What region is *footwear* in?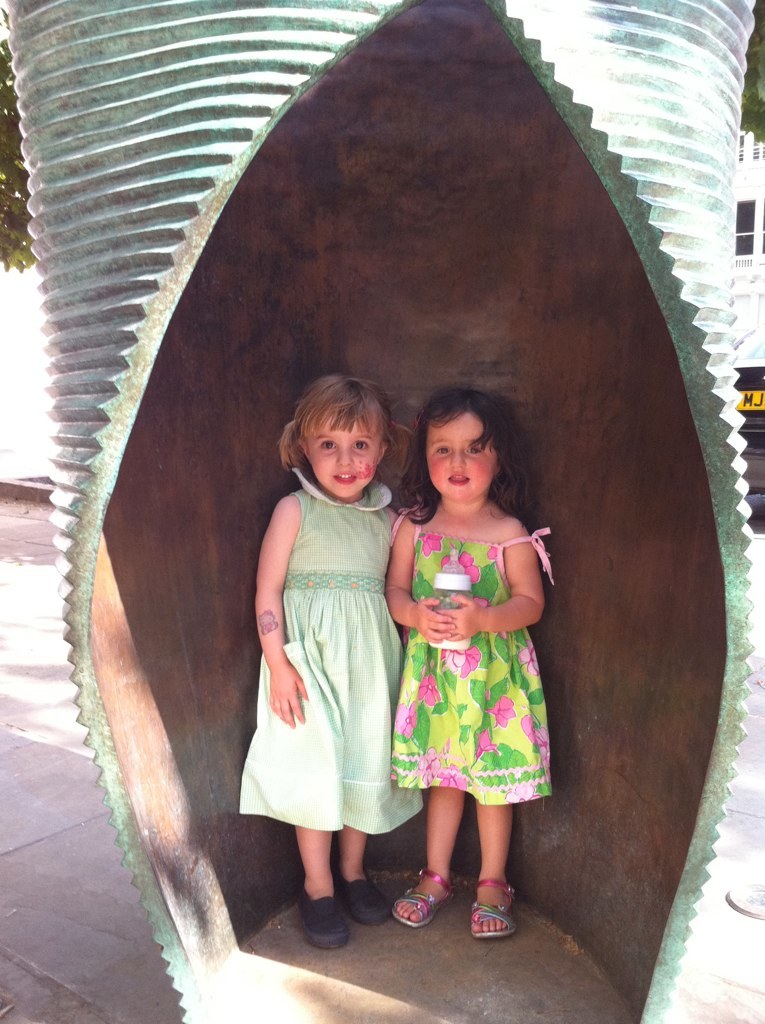
(x1=384, y1=865, x2=468, y2=932).
